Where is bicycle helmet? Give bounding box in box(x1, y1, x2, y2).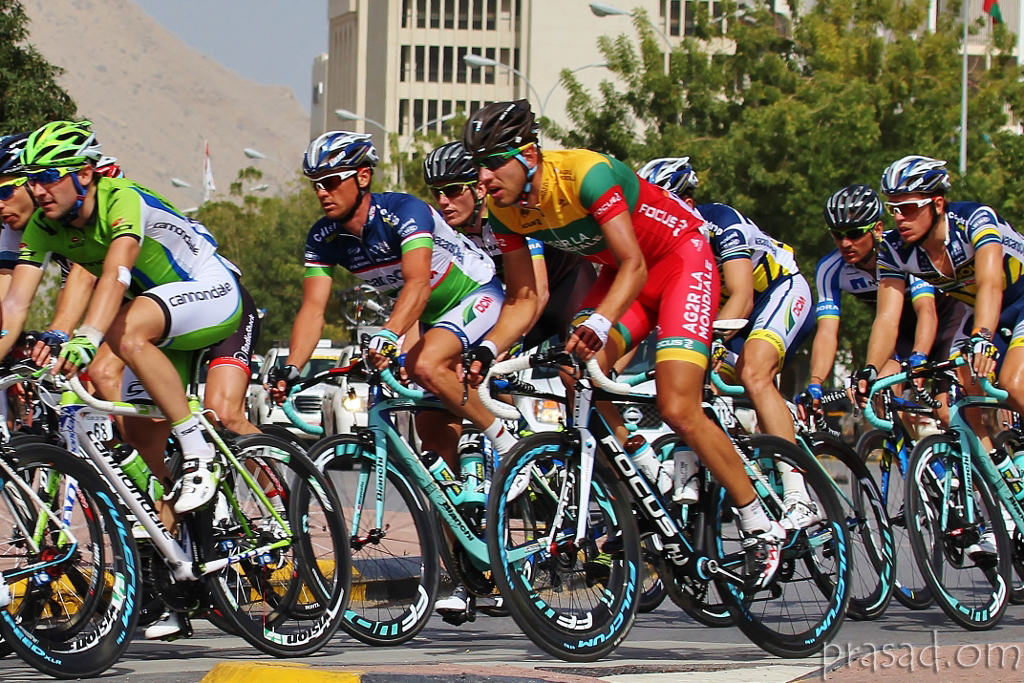
box(305, 129, 372, 173).
